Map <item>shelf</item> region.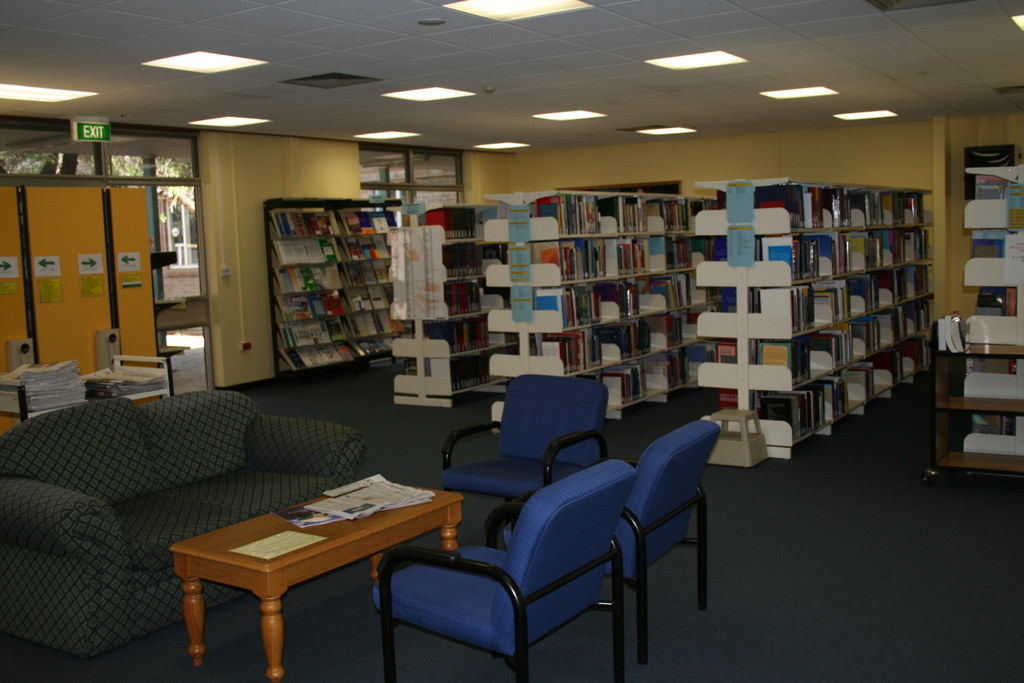
Mapped to bbox(801, 284, 839, 327).
